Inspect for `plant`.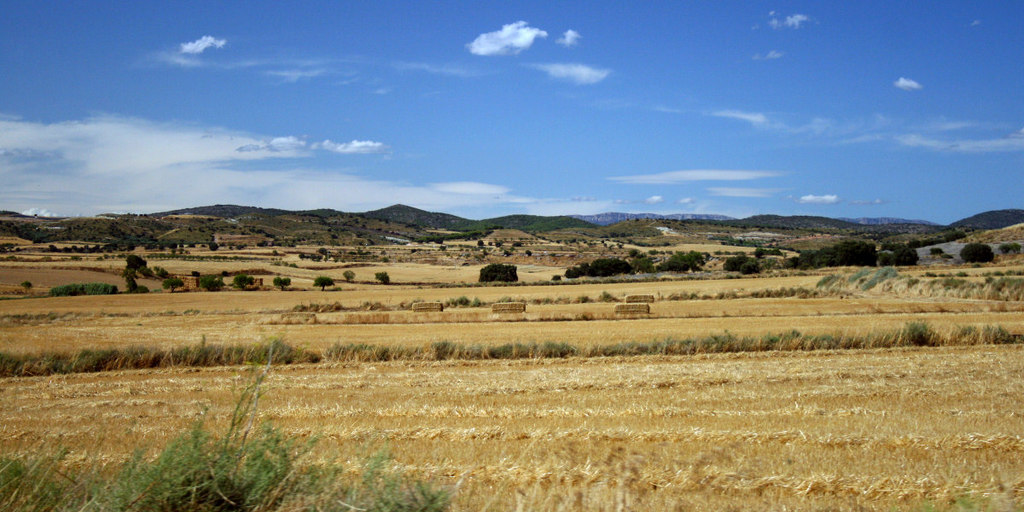
Inspection: x1=658, y1=249, x2=704, y2=273.
